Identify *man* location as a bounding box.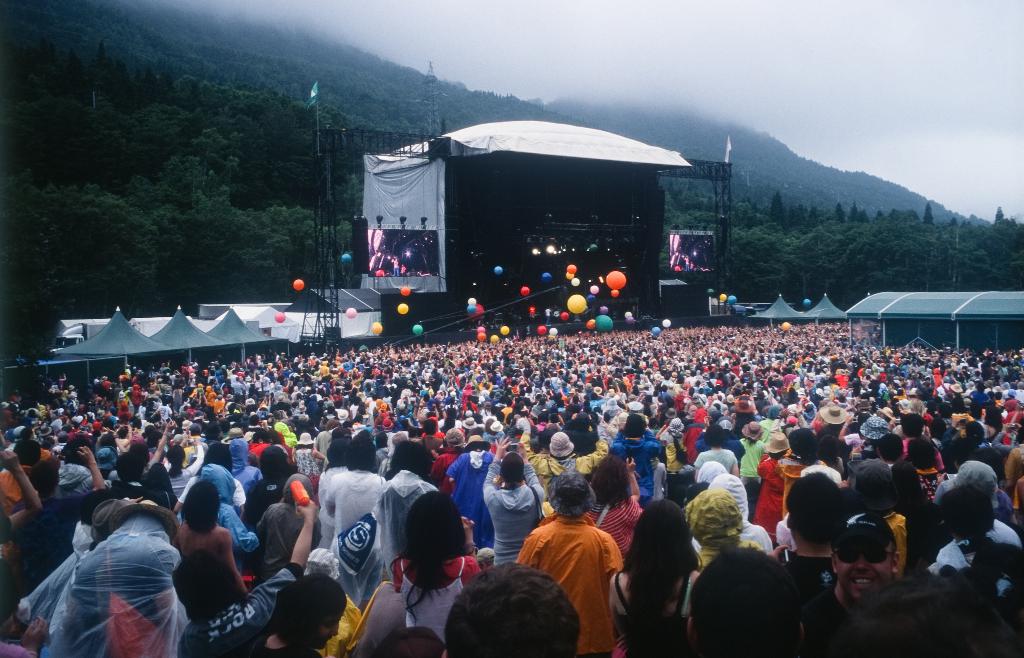
609:414:662:509.
